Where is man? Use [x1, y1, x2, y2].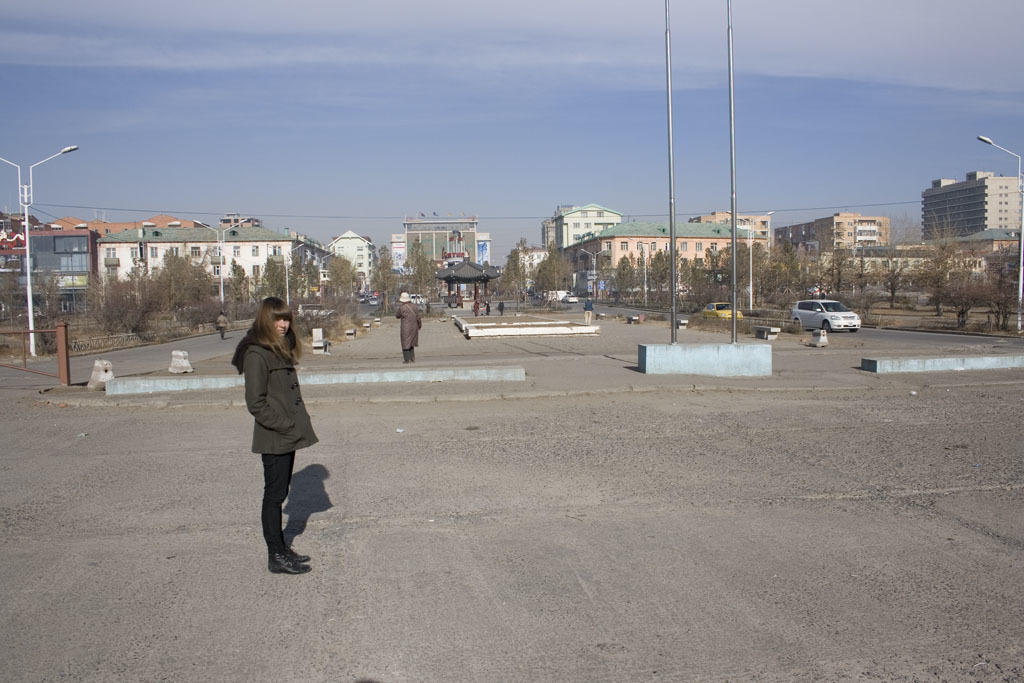
[214, 315, 226, 344].
